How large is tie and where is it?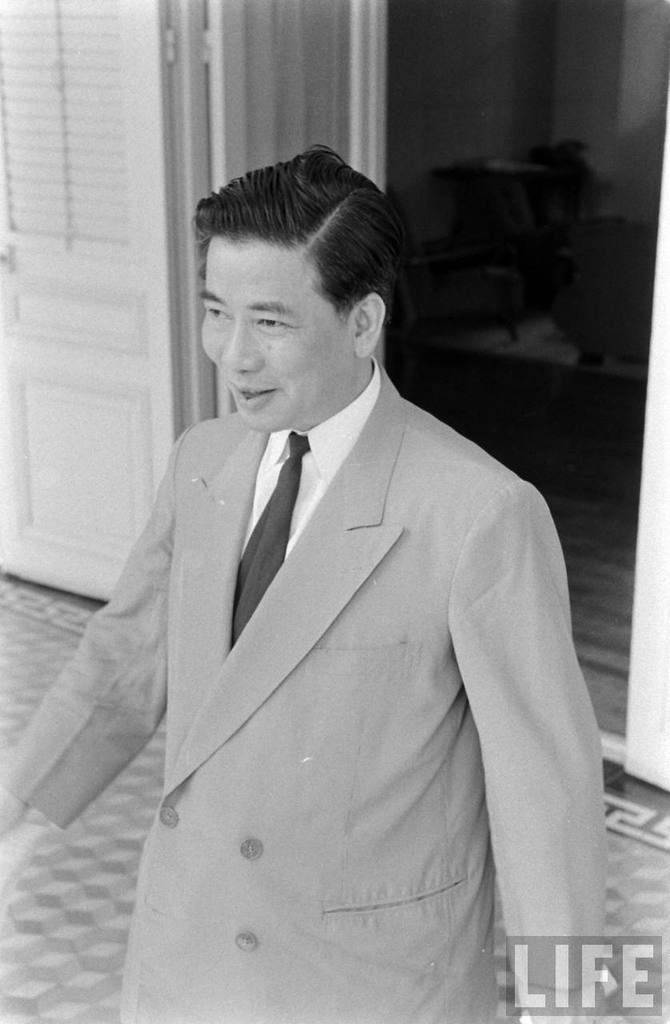
Bounding box: locate(225, 427, 312, 647).
